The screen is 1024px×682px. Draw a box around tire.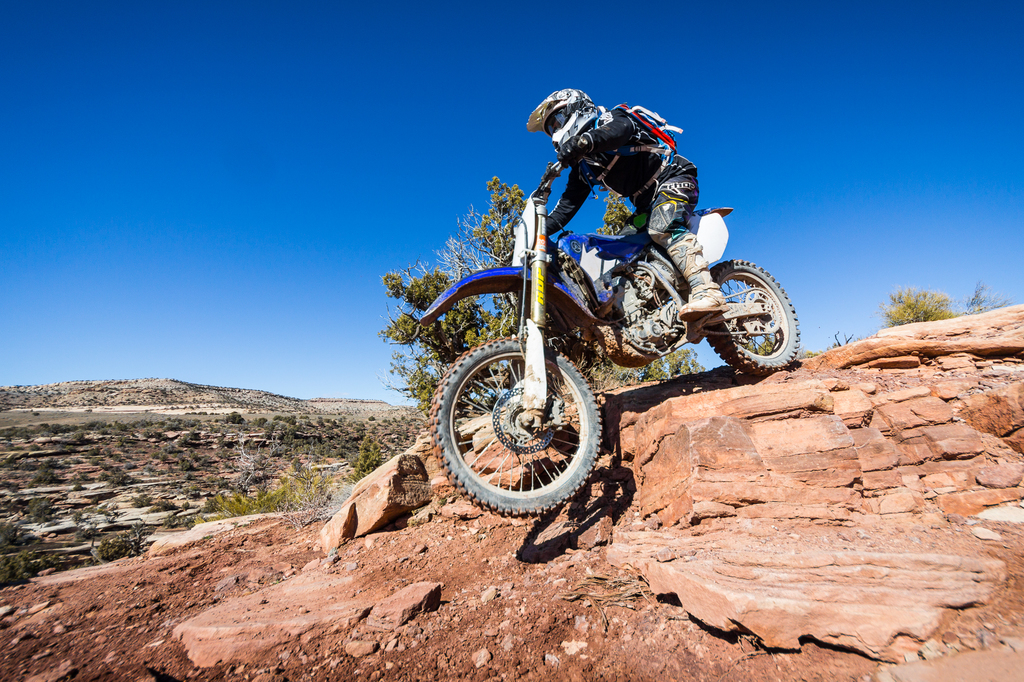
{"left": 696, "top": 250, "right": 812, "bottom": 372}.
